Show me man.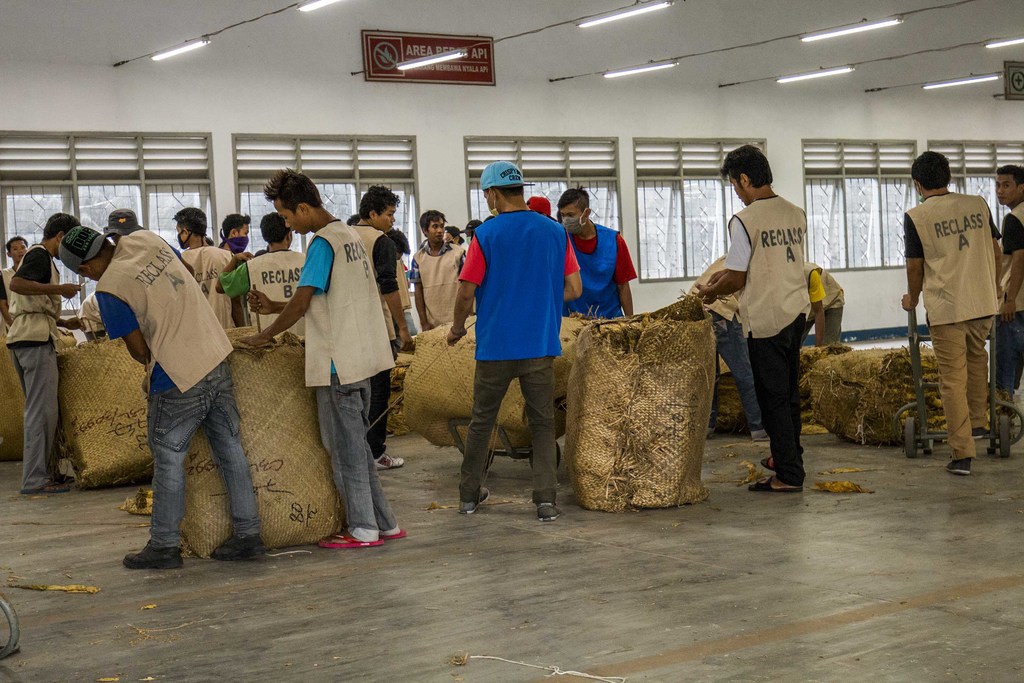
man is here: <box>168,202,237,334</box>.
